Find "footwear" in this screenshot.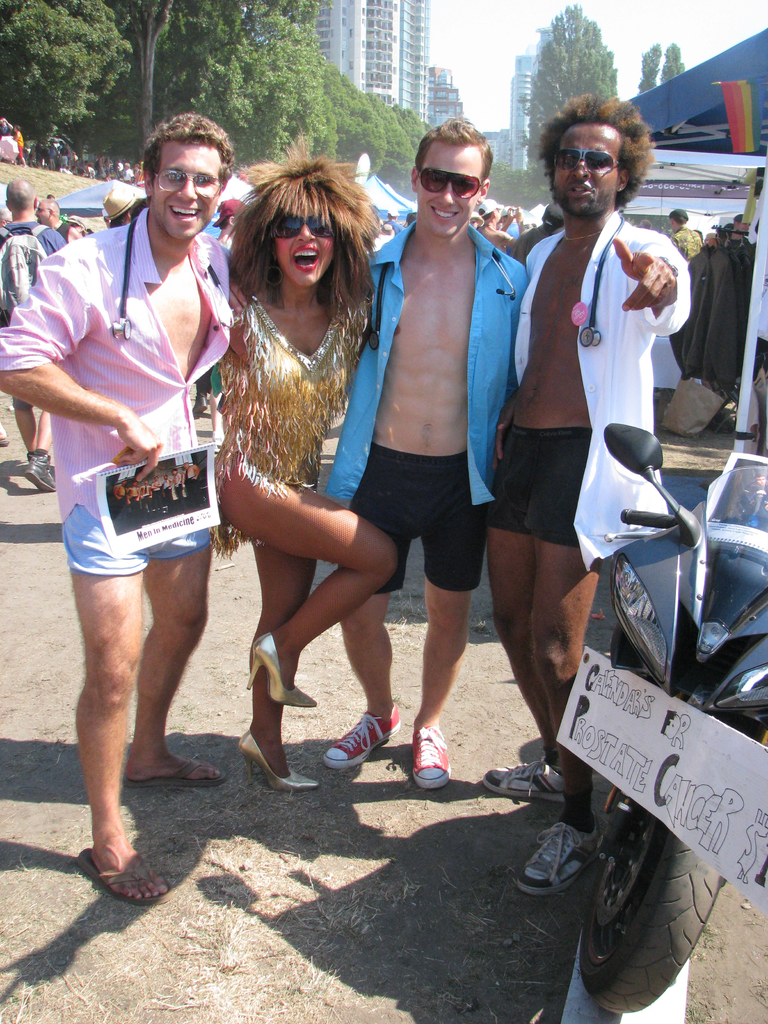
The bounding box for "footwear" is [28, 452, 52, 491].
